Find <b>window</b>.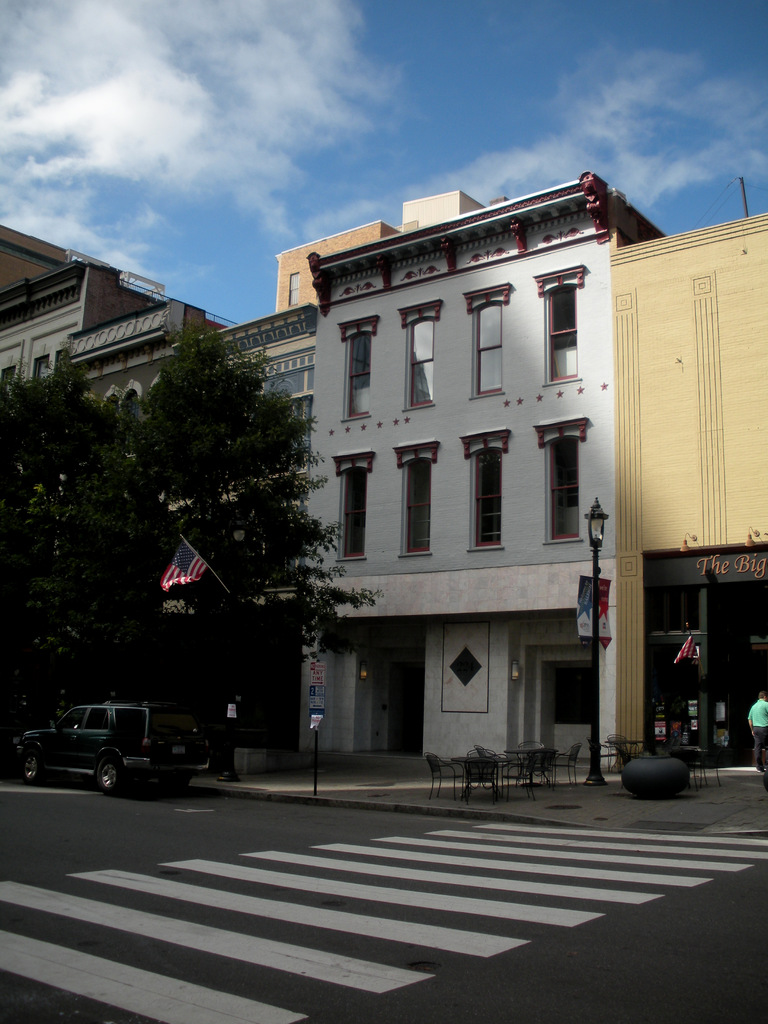
bbox=[86, 703, 110, 725].
